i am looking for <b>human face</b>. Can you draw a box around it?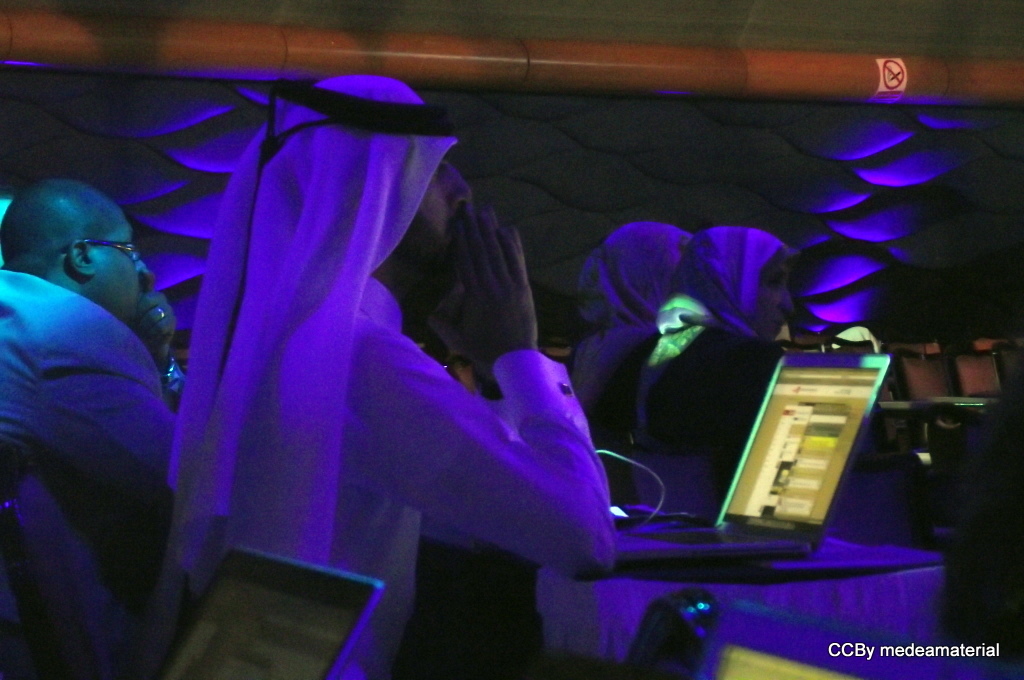
Sure, the bounding box is l=94, t=222, r=147, b=321.
